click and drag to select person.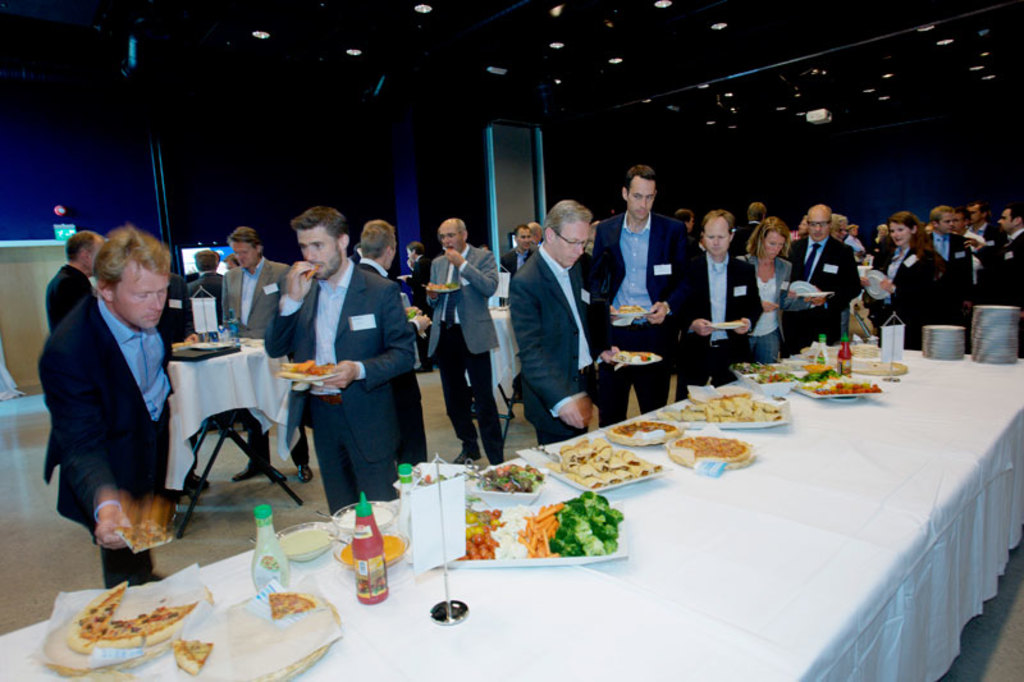
Selection: {"left": 731, "top": 198, "right": 767, "bottom": 256}.
